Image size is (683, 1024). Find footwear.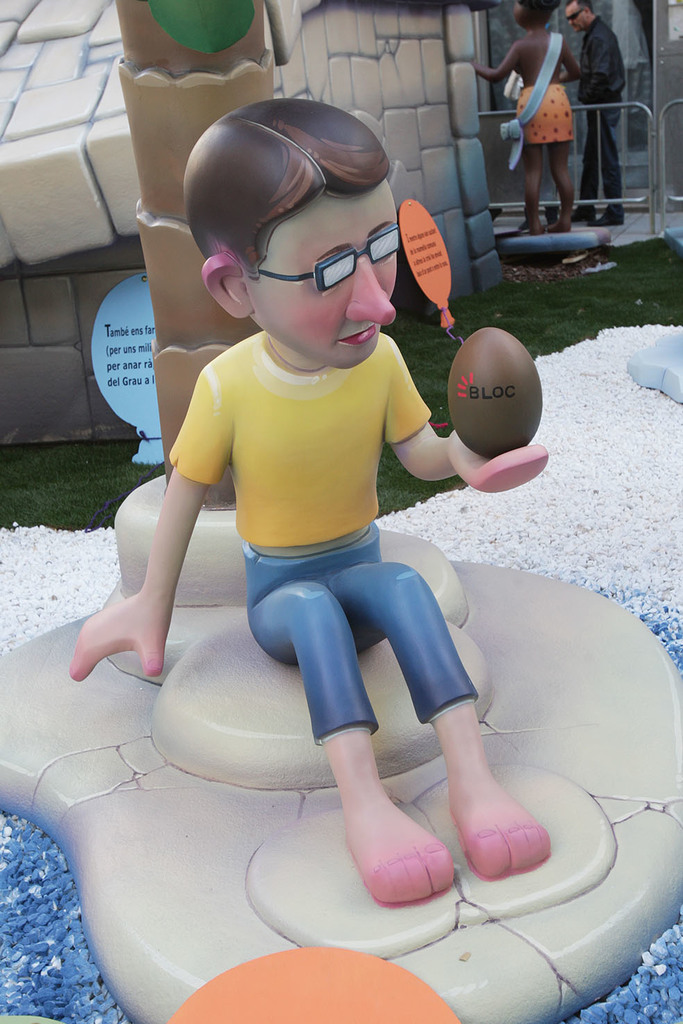
543/198/569/228.
